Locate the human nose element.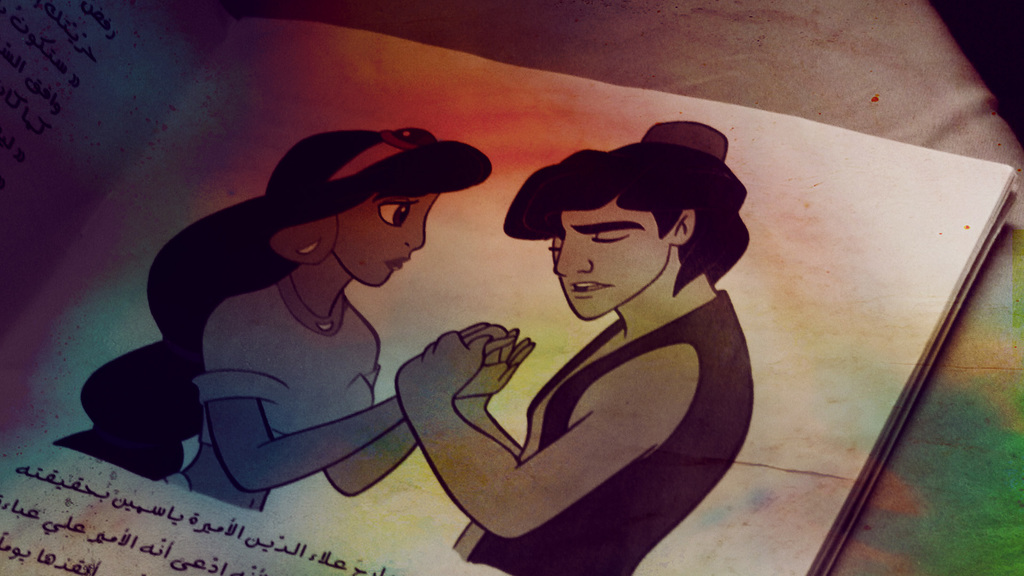
Element bbox: crop(554, 231, 593, 278).
